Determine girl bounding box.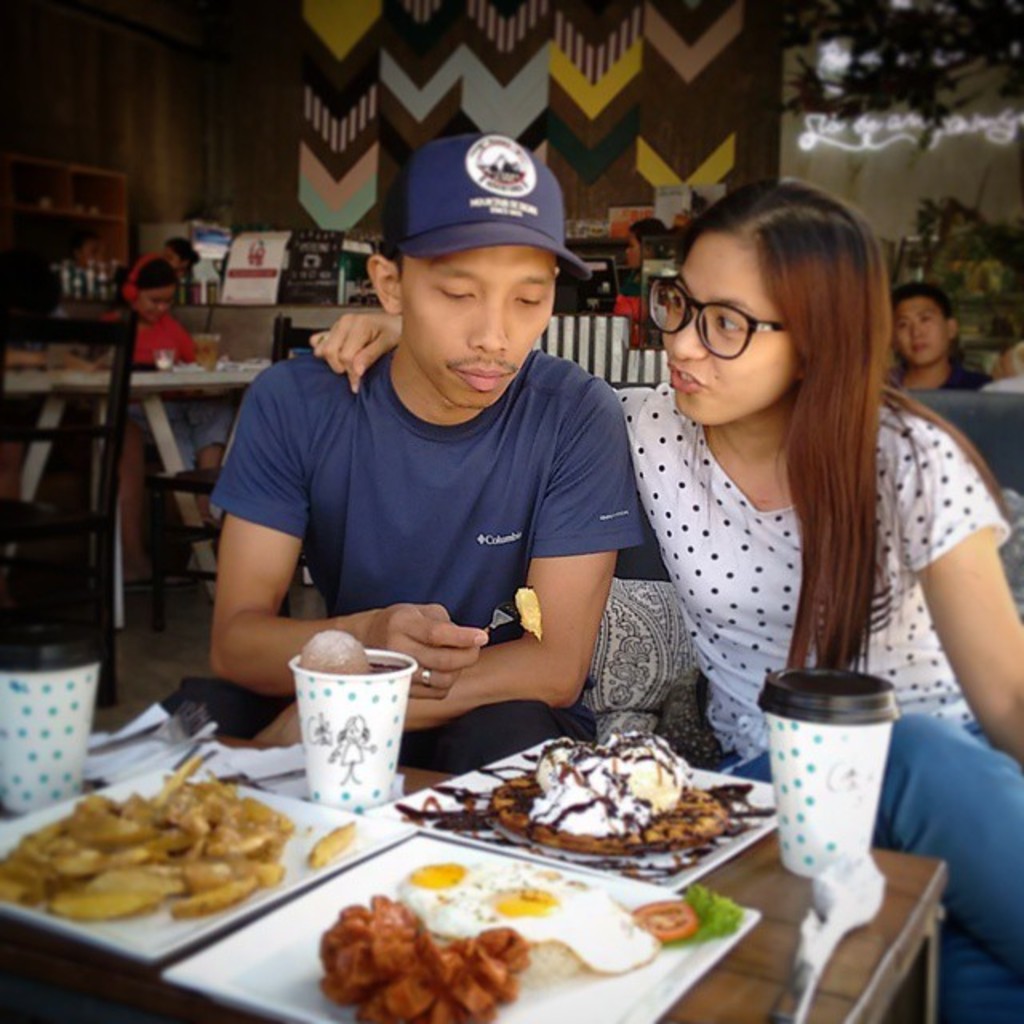
Determined: [307,178,1022,1022].
